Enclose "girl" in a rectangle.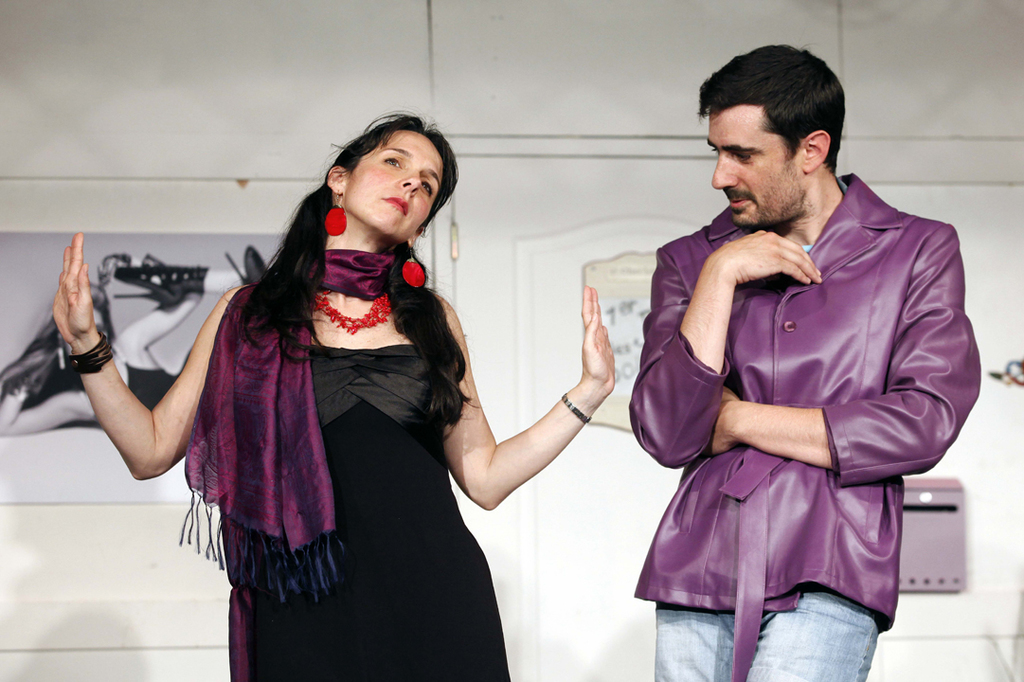
{"x1": 49, "y1": 103, "x2": 618, "y2": 681}.
